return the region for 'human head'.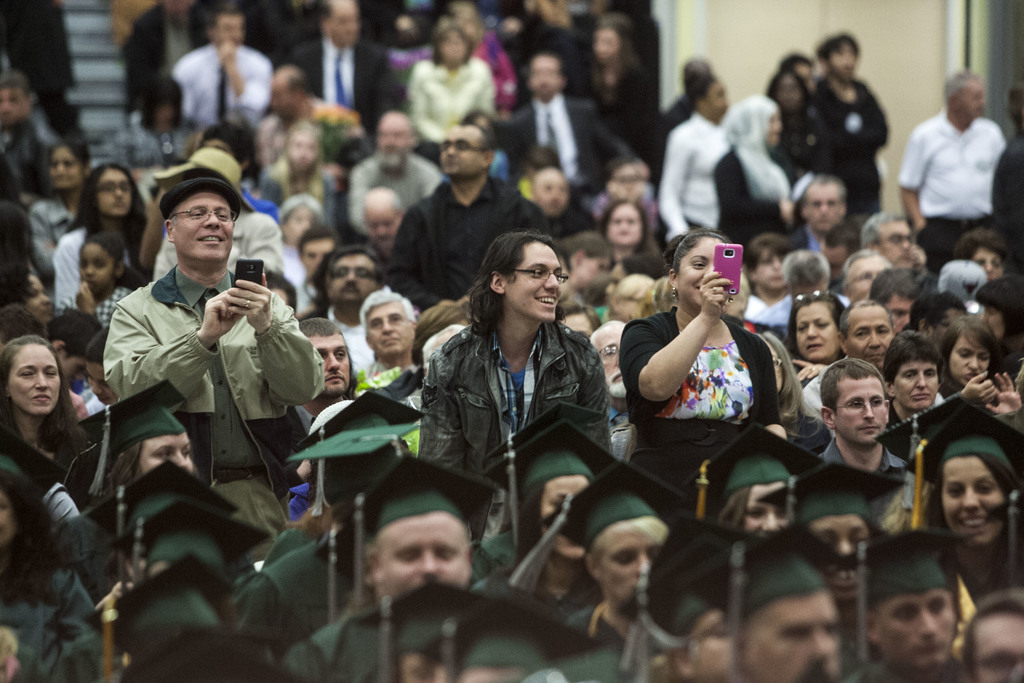
[x1=732, y1=553, x2=842, y2=682].
